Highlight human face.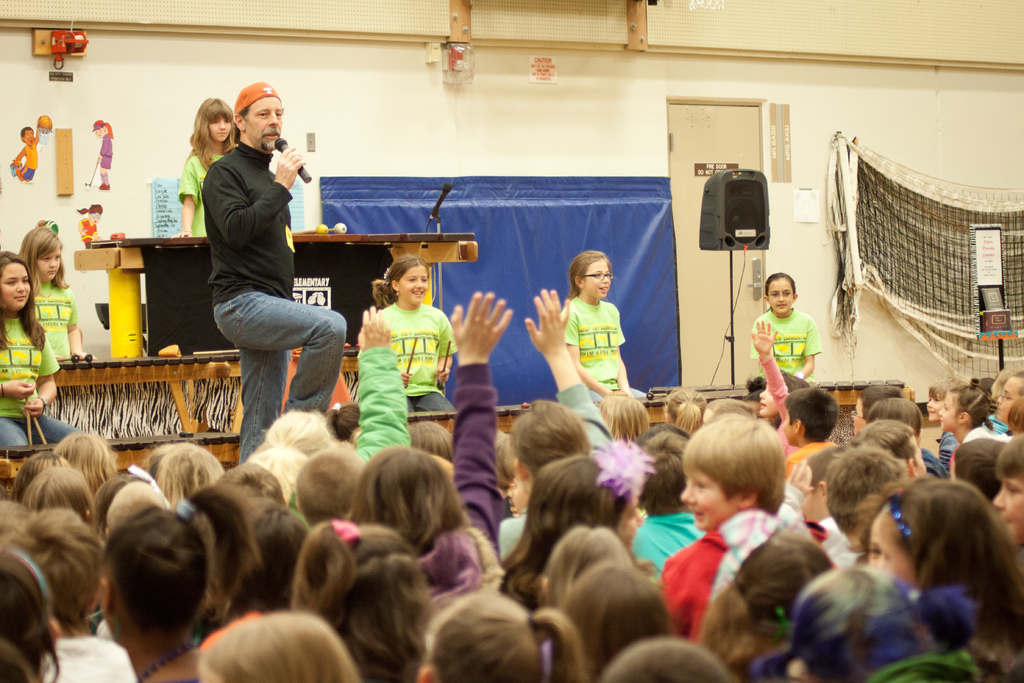
Highlighted region: bbox=[935, 393, 965, 431].
